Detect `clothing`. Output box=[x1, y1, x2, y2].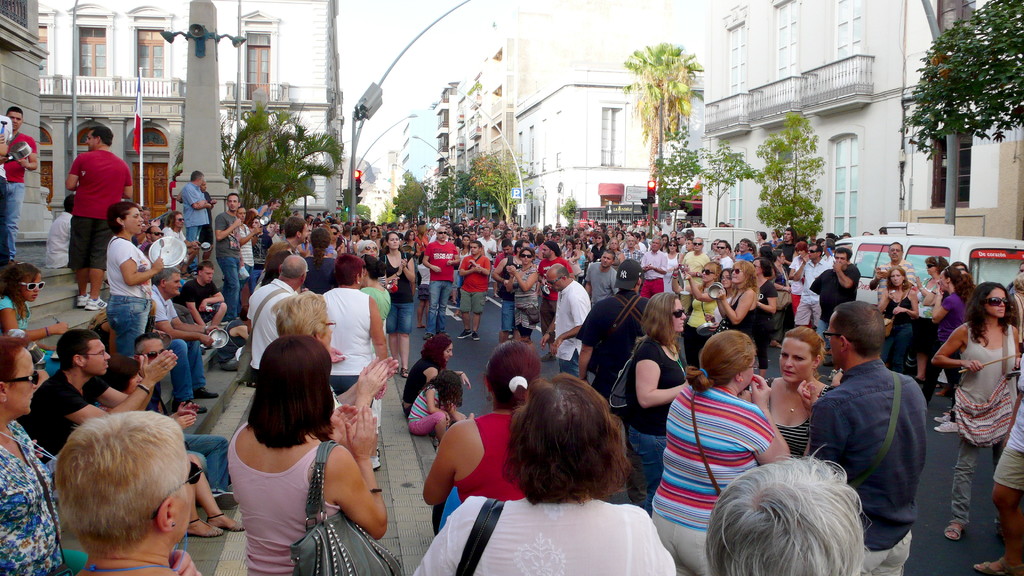
box=[400, 378, 447, 433].
